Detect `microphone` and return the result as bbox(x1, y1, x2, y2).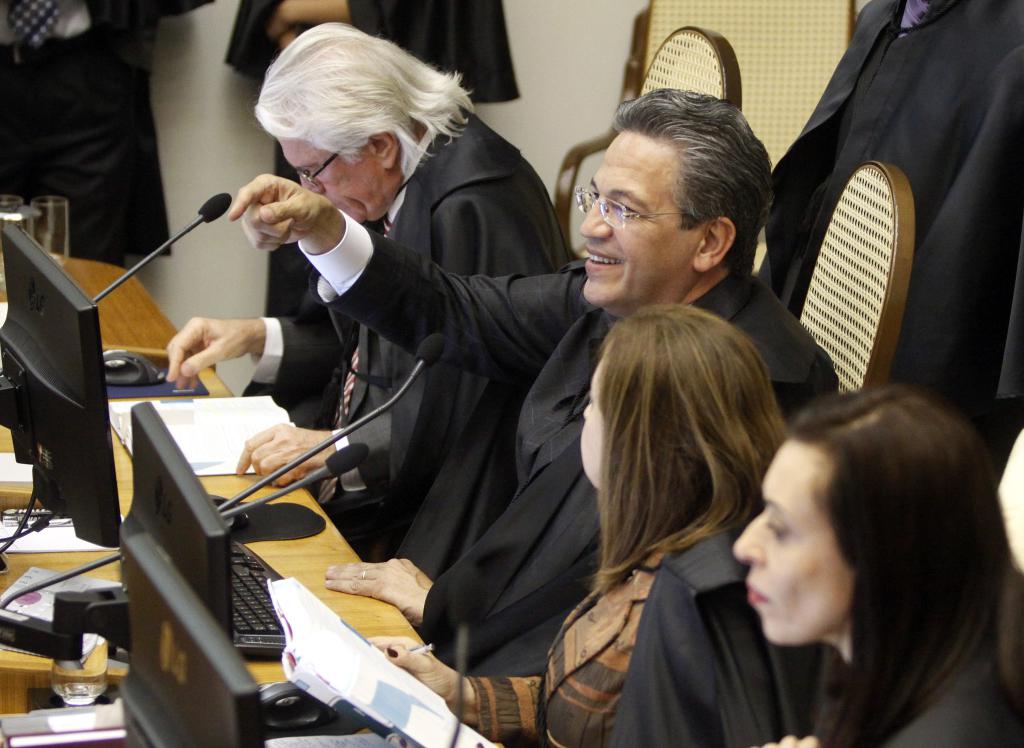
bbox(328, 442, 371, 477).
